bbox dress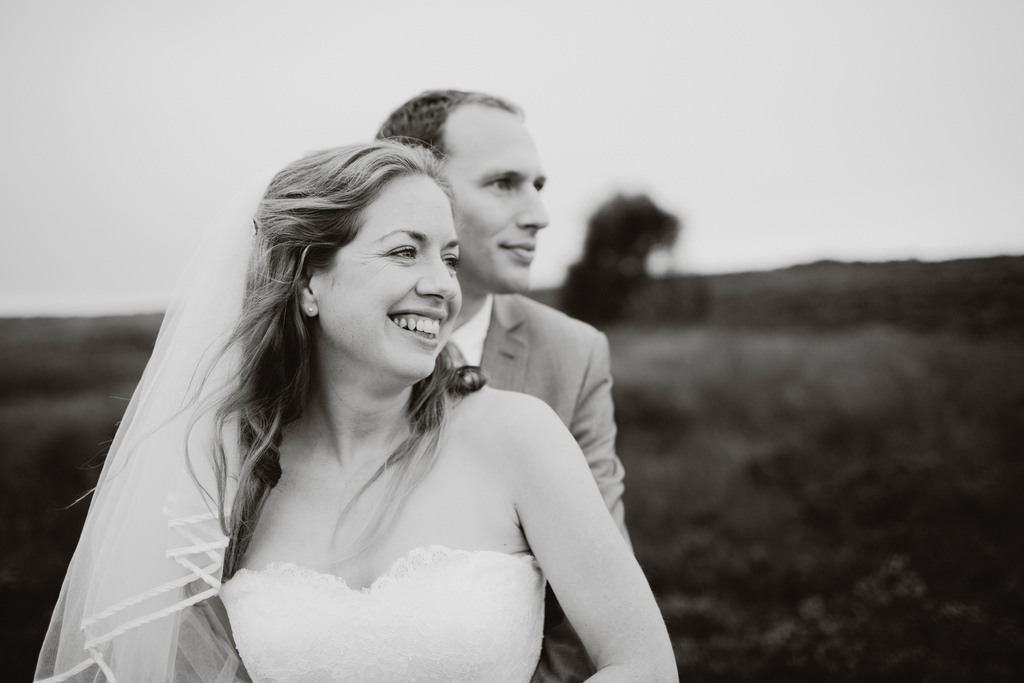
left=22, top=200, right=555, bottom=682
